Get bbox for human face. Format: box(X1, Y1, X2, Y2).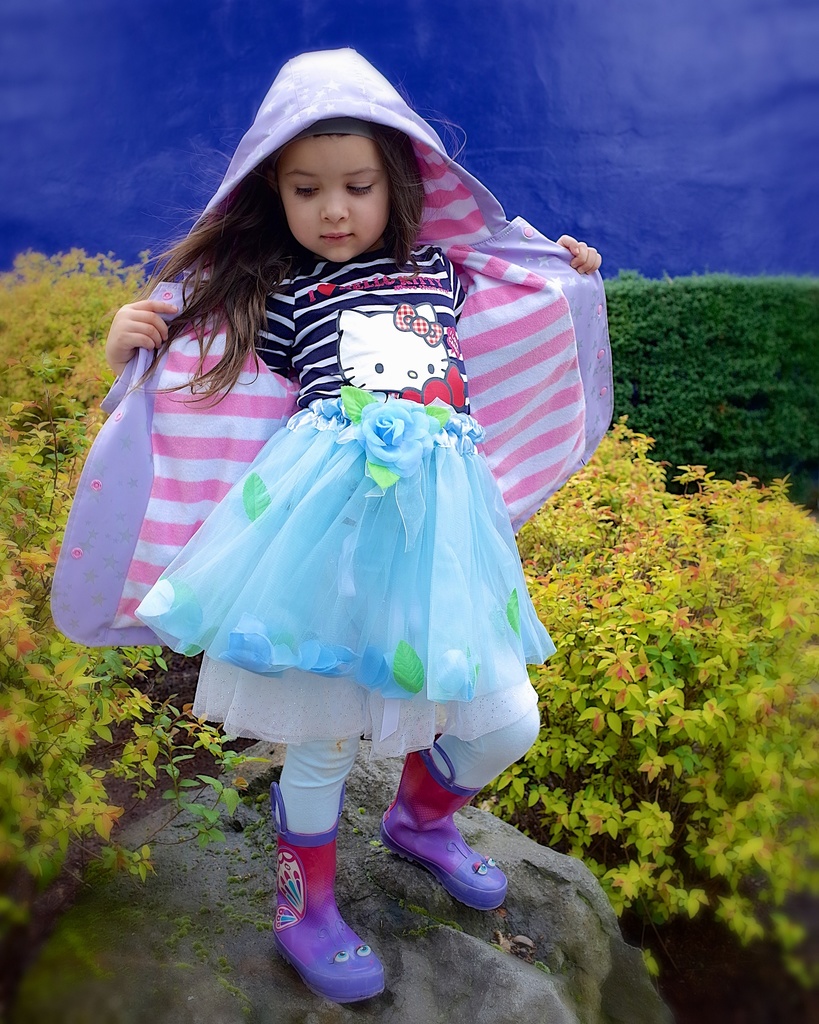
box(275, 136, 390, 264).
